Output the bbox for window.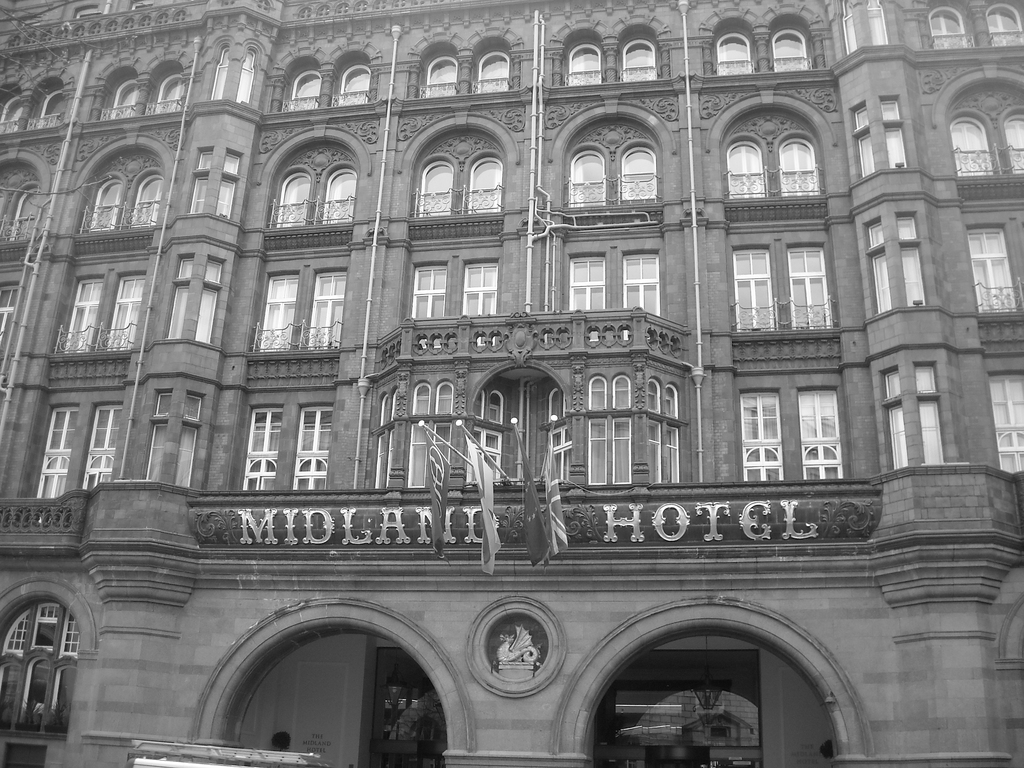
l=374, t=380, r=397, b=488.
